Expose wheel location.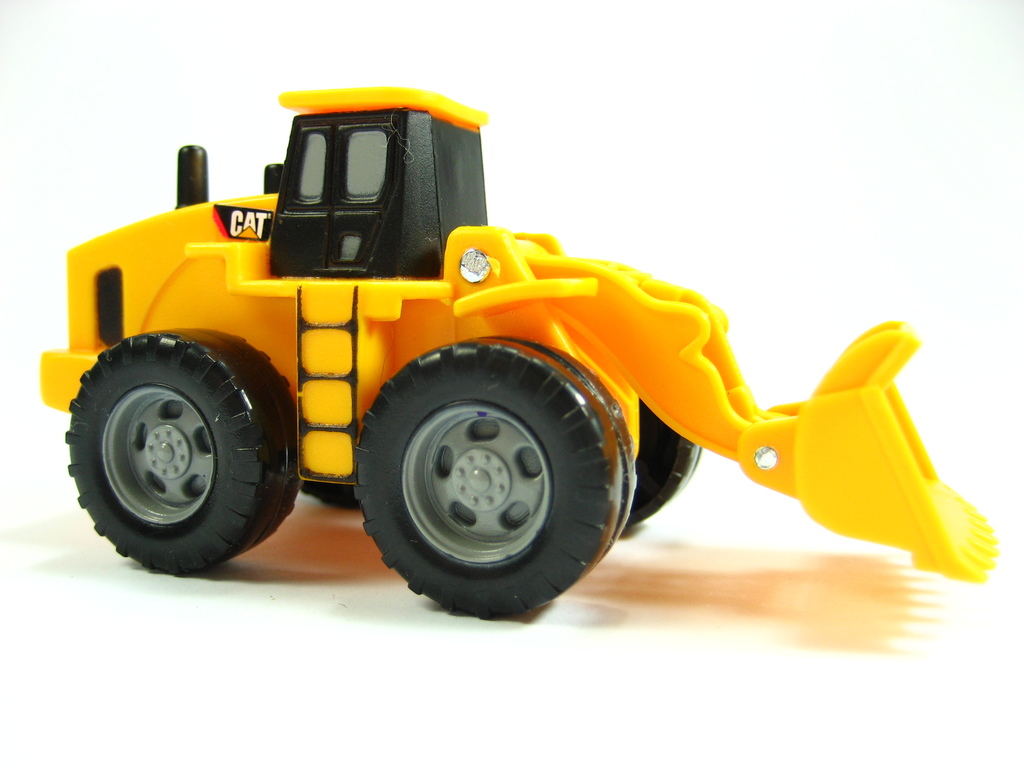
Exposed at x1=65 y1=328 x2=305 y2=574.
